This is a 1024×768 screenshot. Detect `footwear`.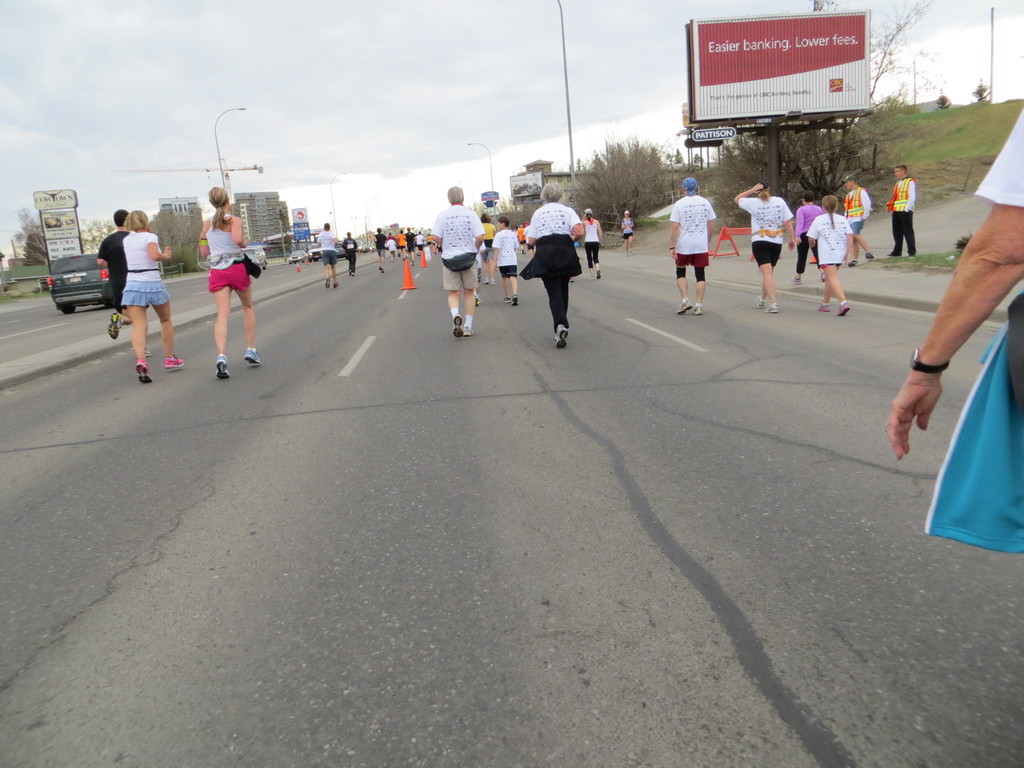
detection(767, 304, 780, 315).
